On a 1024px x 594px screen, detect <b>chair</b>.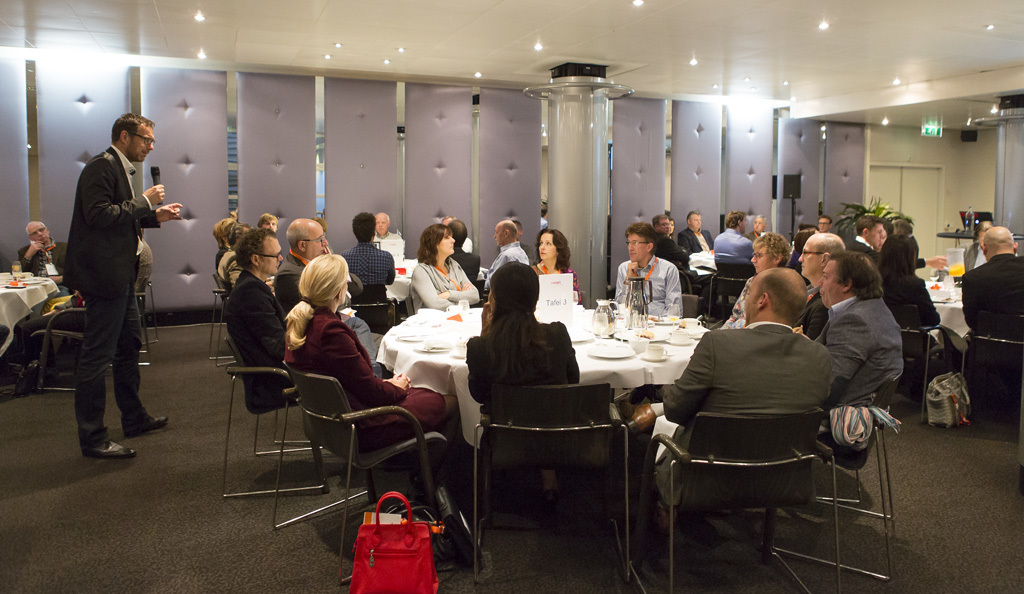
<region>269, 360, 452, 582</region>.
